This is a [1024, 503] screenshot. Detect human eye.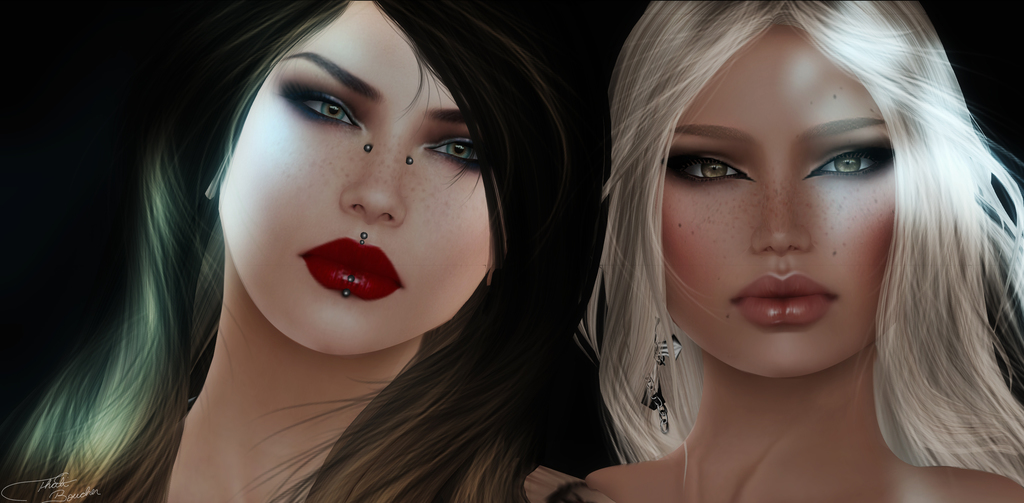
detection(664, 150, 757, 188).
